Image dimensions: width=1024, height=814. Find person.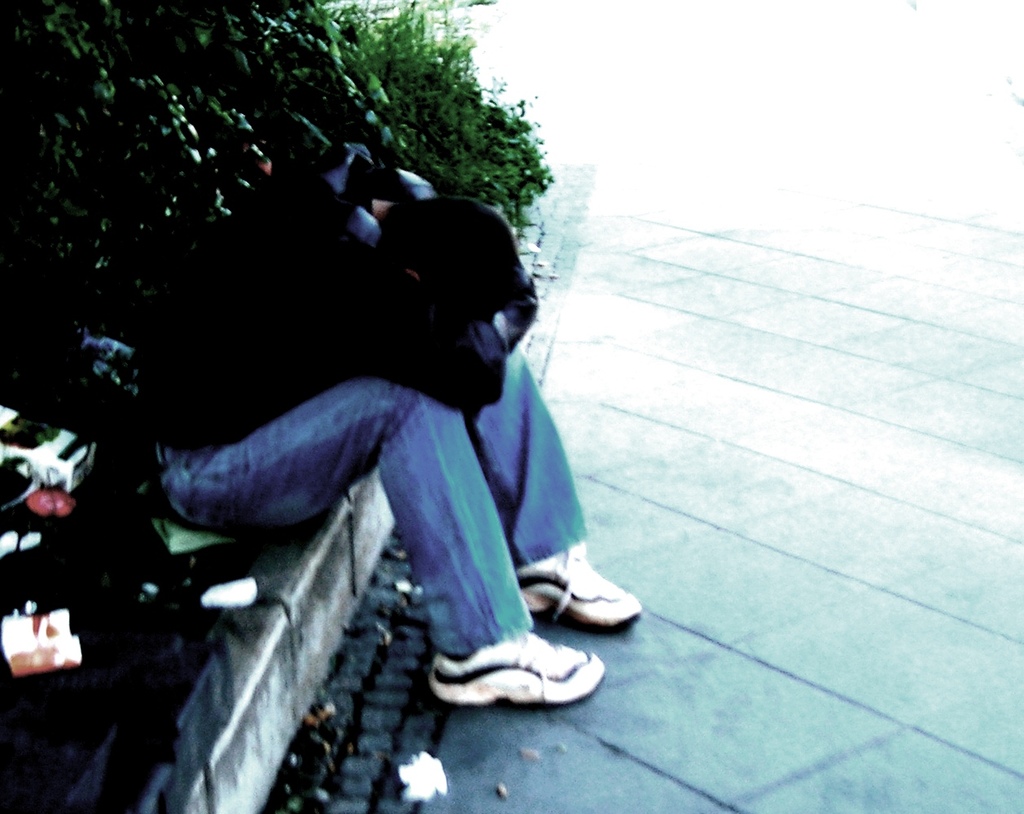
(171, 119, 630, 771).
